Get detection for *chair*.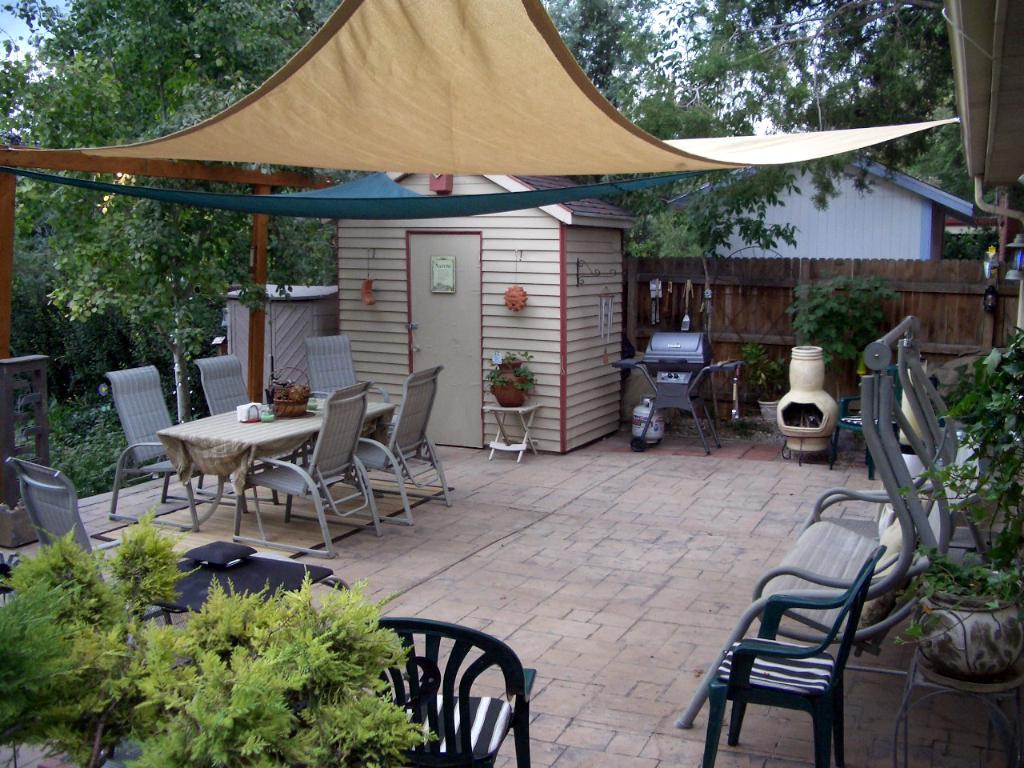
Detection: box(688, 494, 897, 758).
